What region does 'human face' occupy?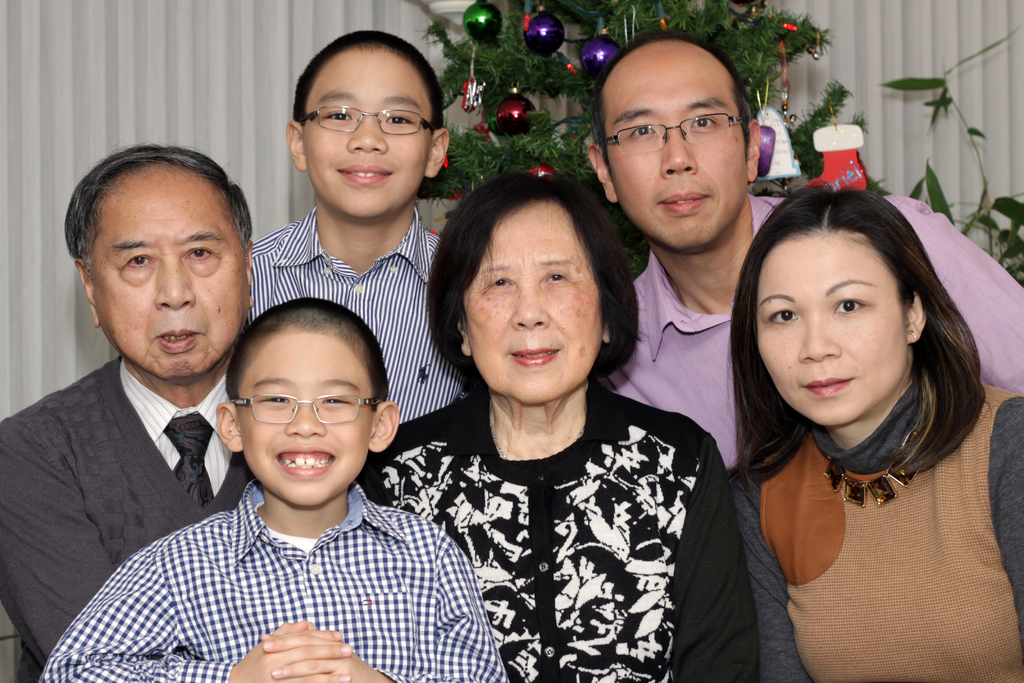
bbox=[301, 52, 431, 217].
